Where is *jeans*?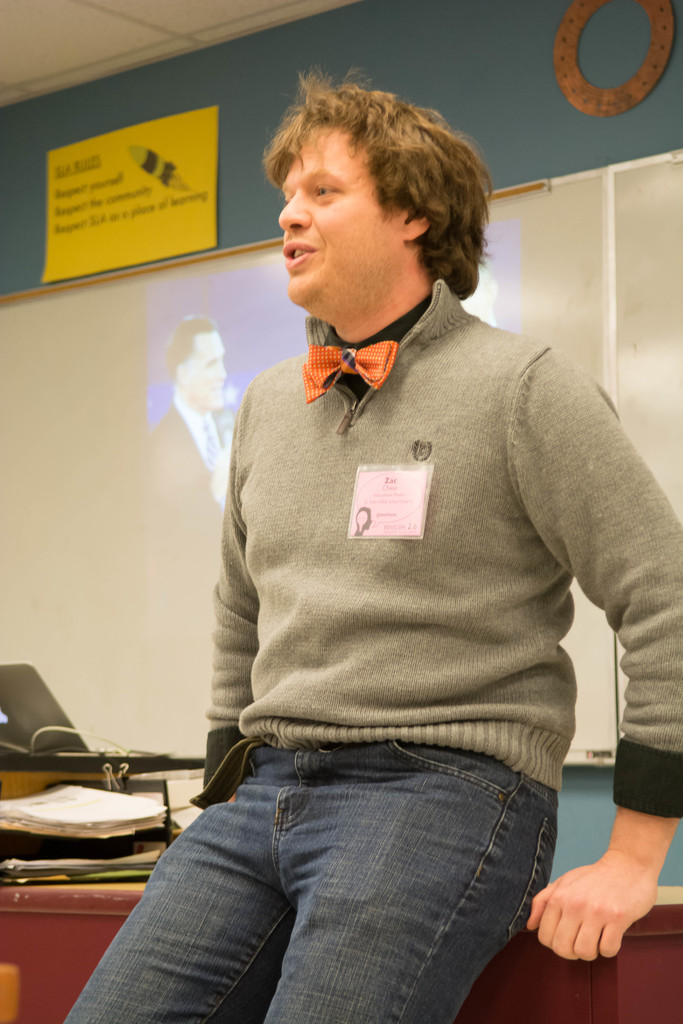
(63, 739, 559, 1023).
